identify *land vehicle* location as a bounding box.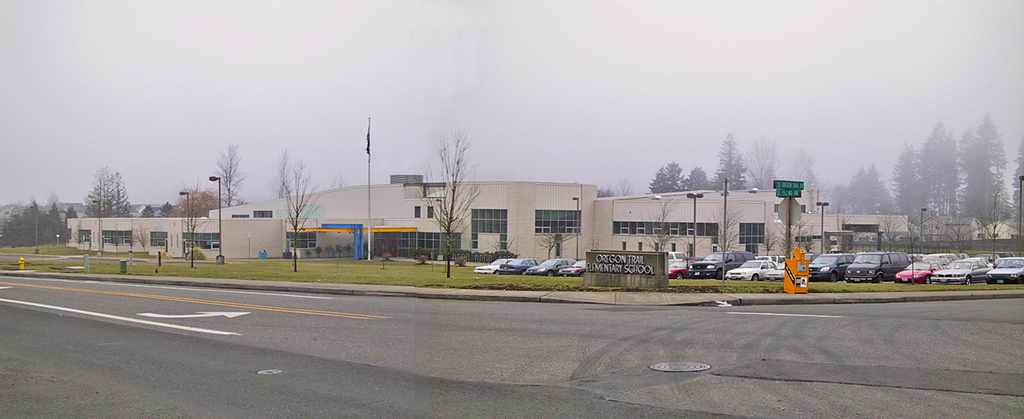
[847,251,910,282].
